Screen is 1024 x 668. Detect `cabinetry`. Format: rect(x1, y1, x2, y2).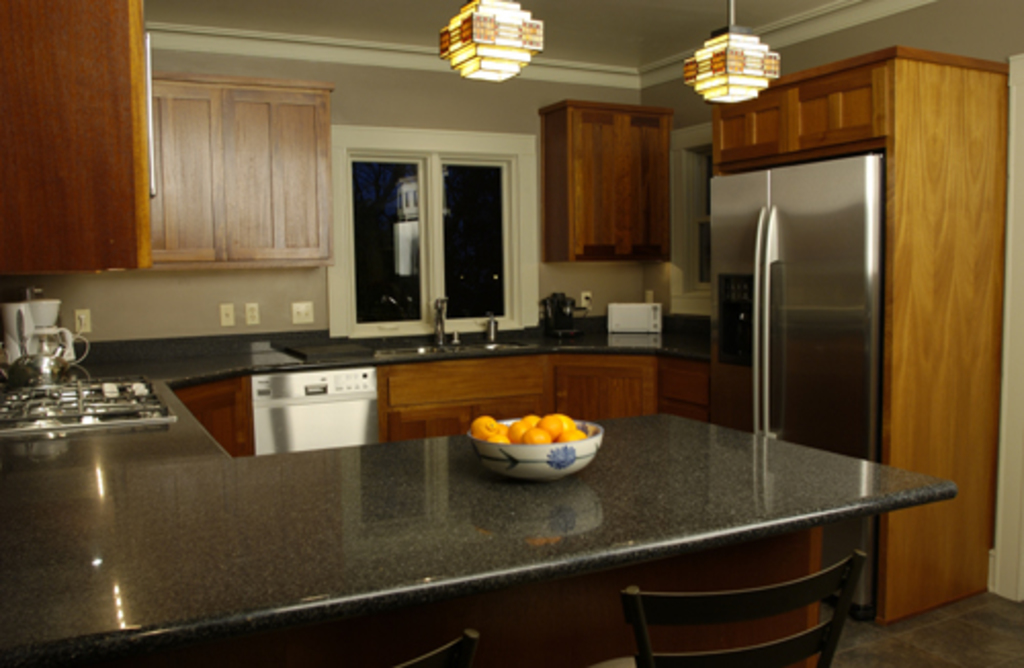
rect(543, 102, 674, 266).
